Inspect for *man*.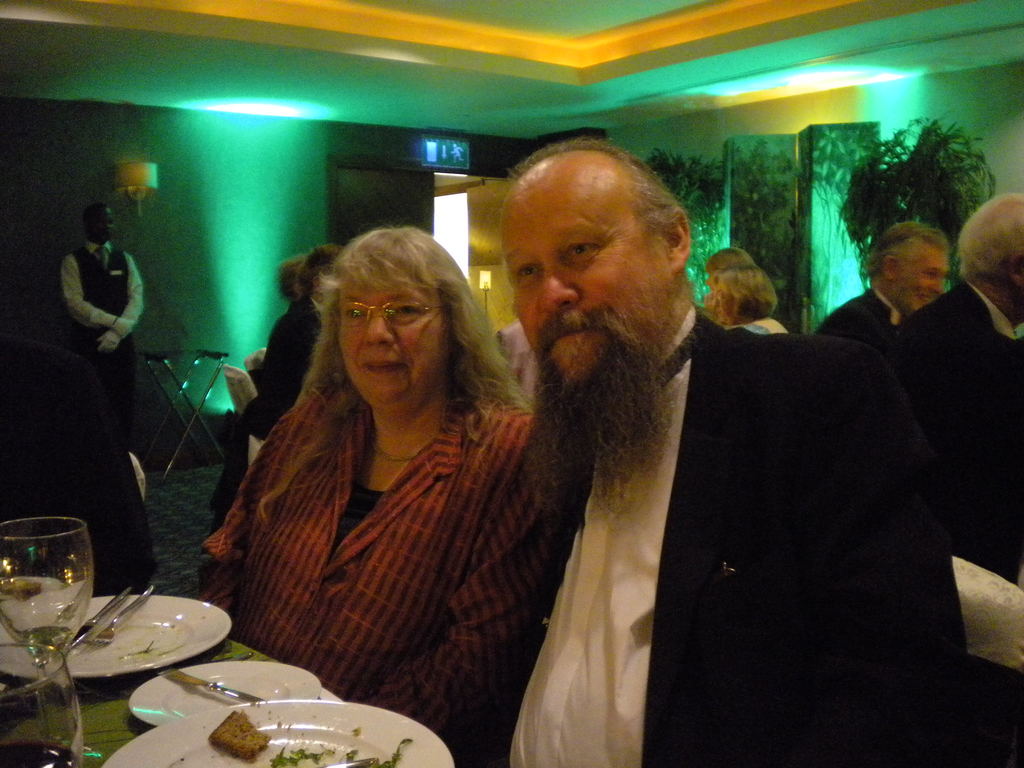
Inspection: pyautogui.locateOnScreen(874, 193, 1023, 349).
